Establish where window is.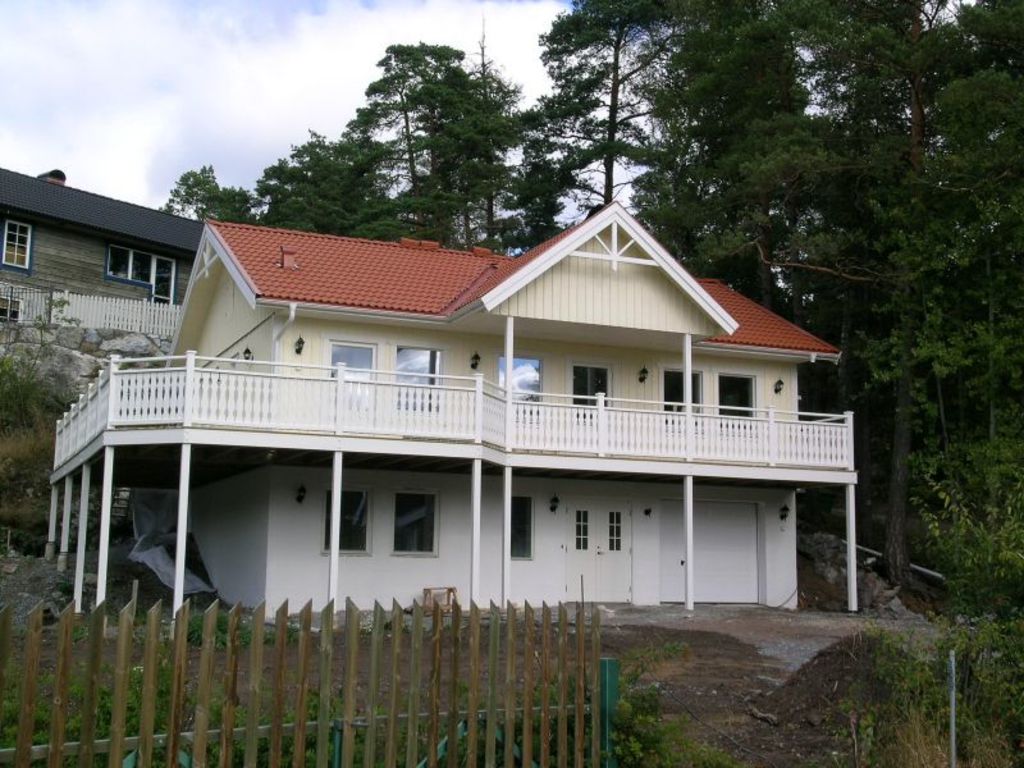
Established at pyautogui.locateOnScreen(108, 244, 175, 307).
